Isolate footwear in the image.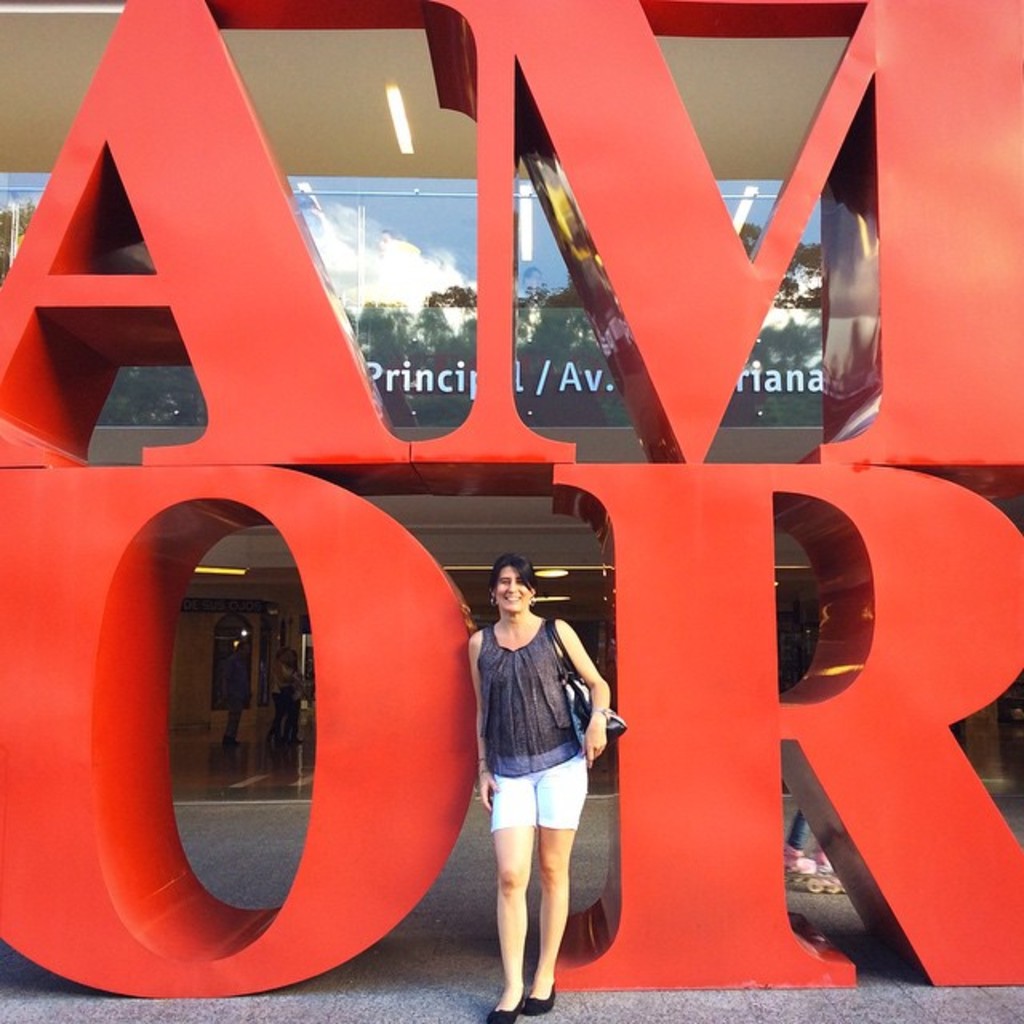
Isolated region: <bbox>781, 843, 818, 878</bbox>.
